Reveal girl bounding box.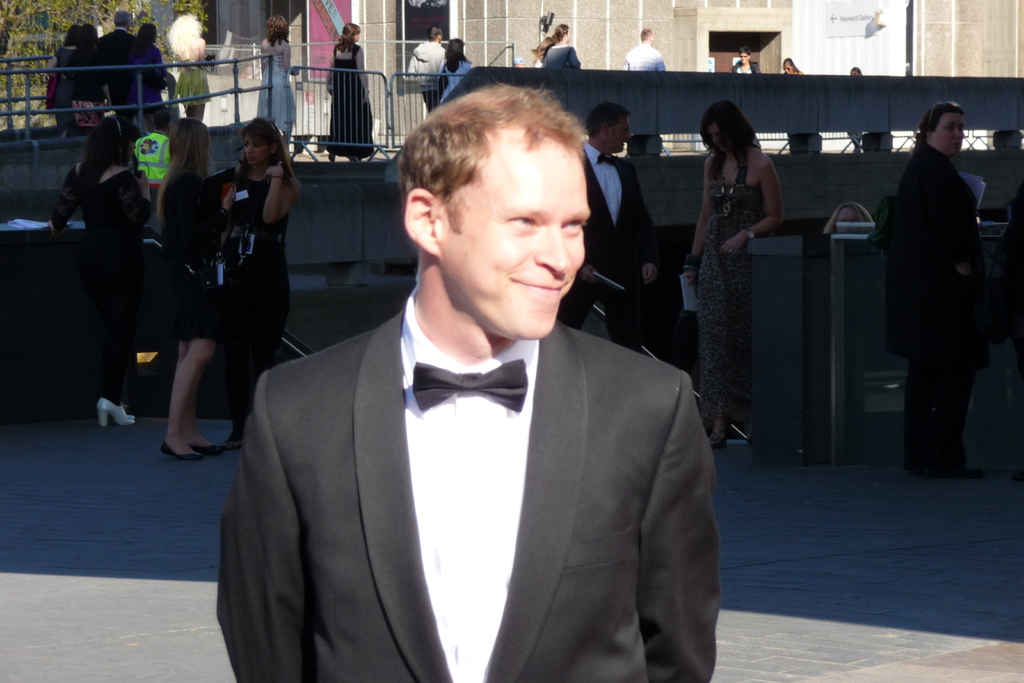
Revealed: (left=154, top=106, right=234, bottom=441).
